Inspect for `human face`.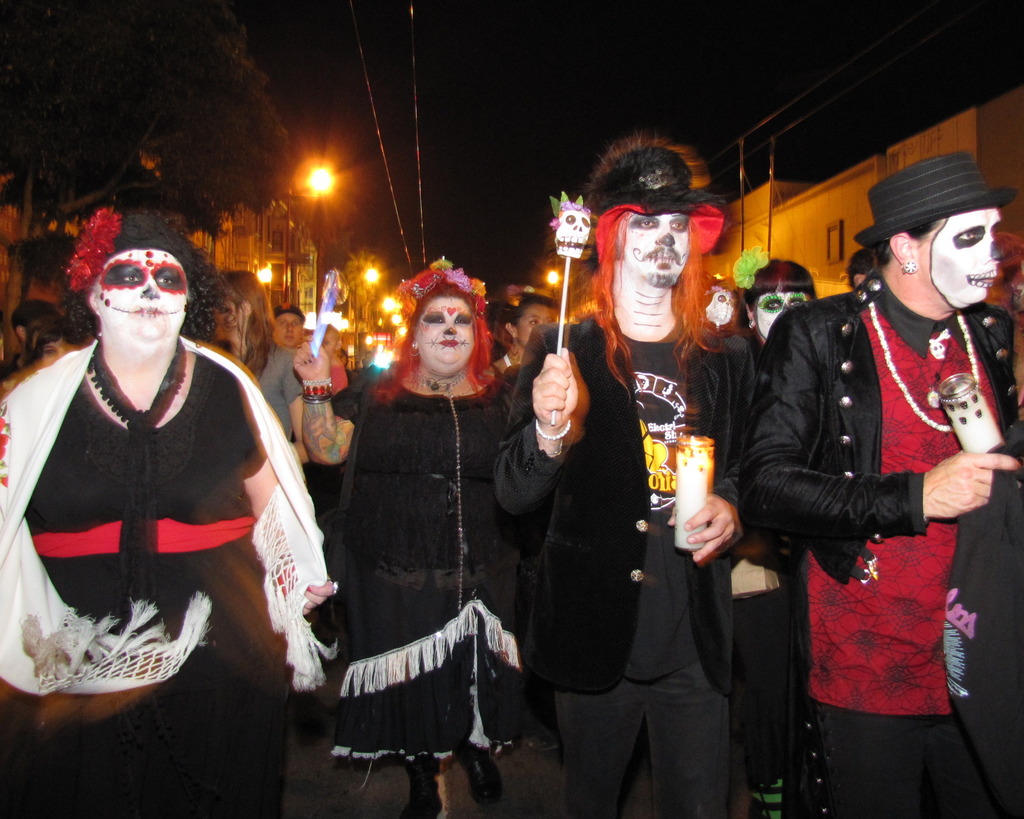
Inspection: (91, 244, 188, 344).
